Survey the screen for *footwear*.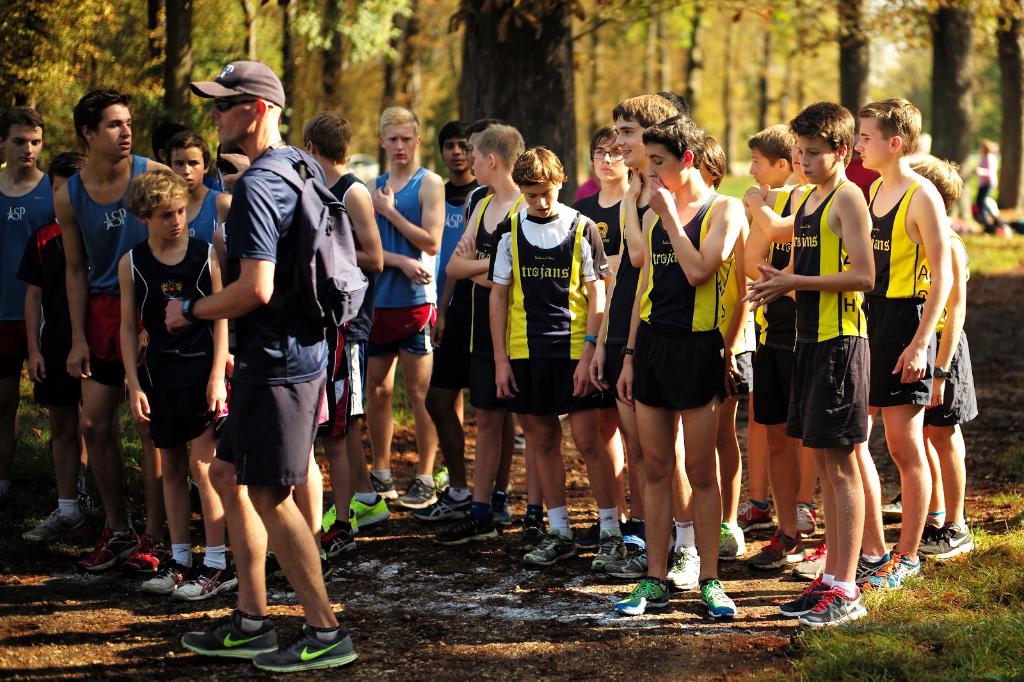
Survey found: 623, 550, 645, 576.
